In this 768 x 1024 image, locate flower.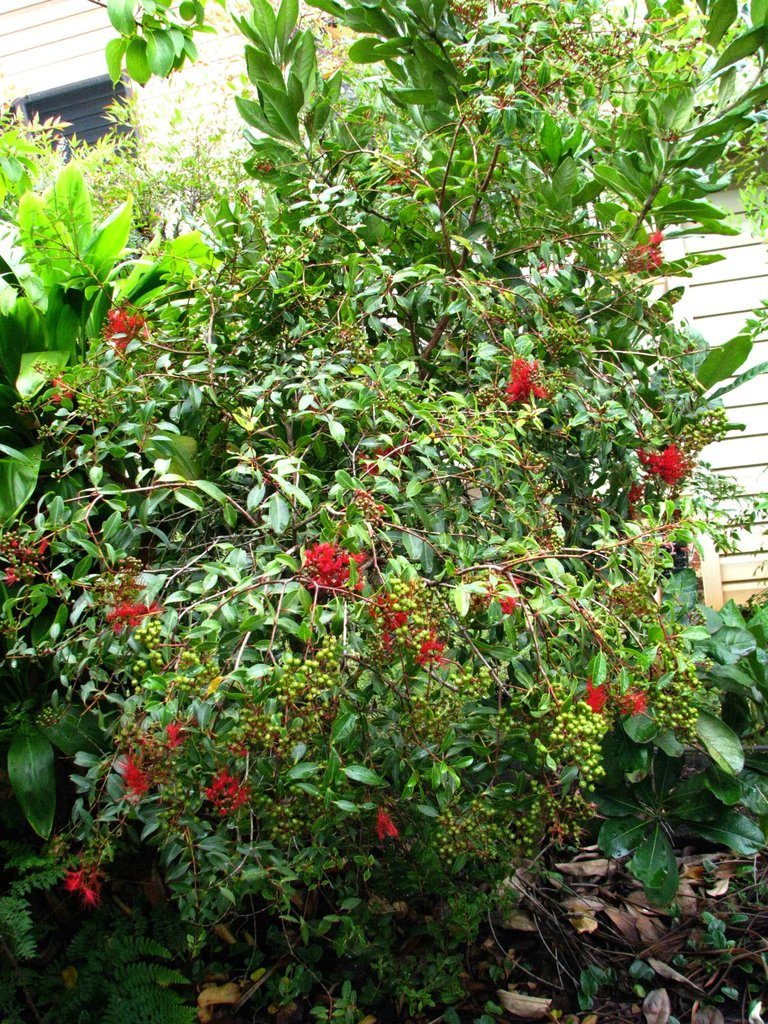
Bounding box: [left=121, top=746, right=157, bottom=792].
